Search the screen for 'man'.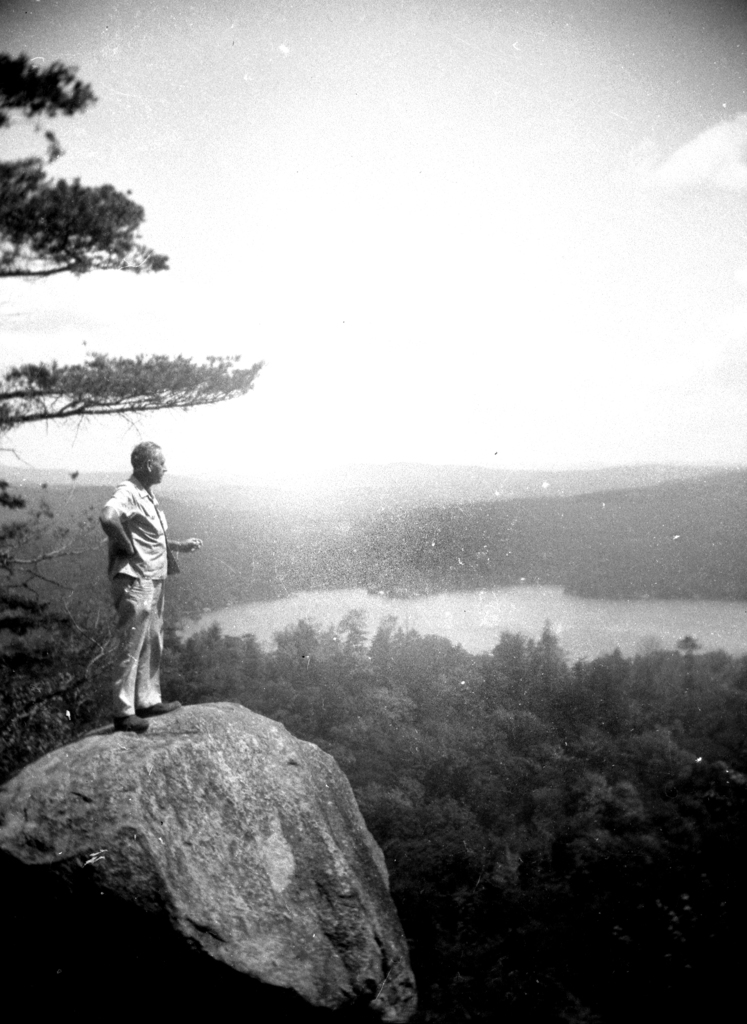
Found at detection(101, 439, 204, 740).
